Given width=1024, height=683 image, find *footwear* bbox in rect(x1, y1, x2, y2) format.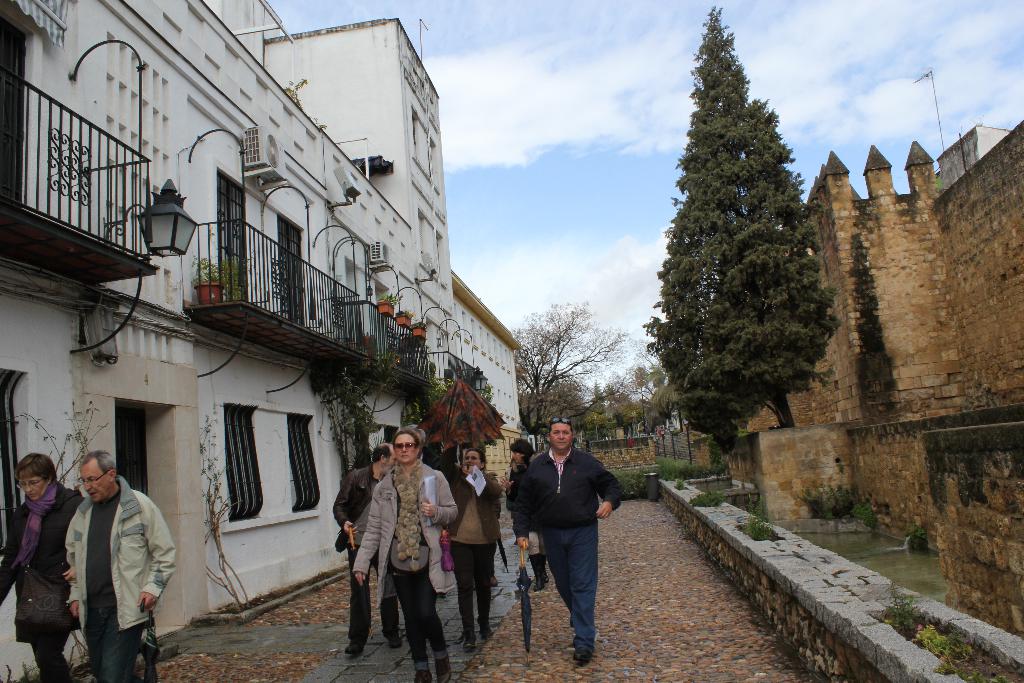
rect(479, 623, 492, 636).
